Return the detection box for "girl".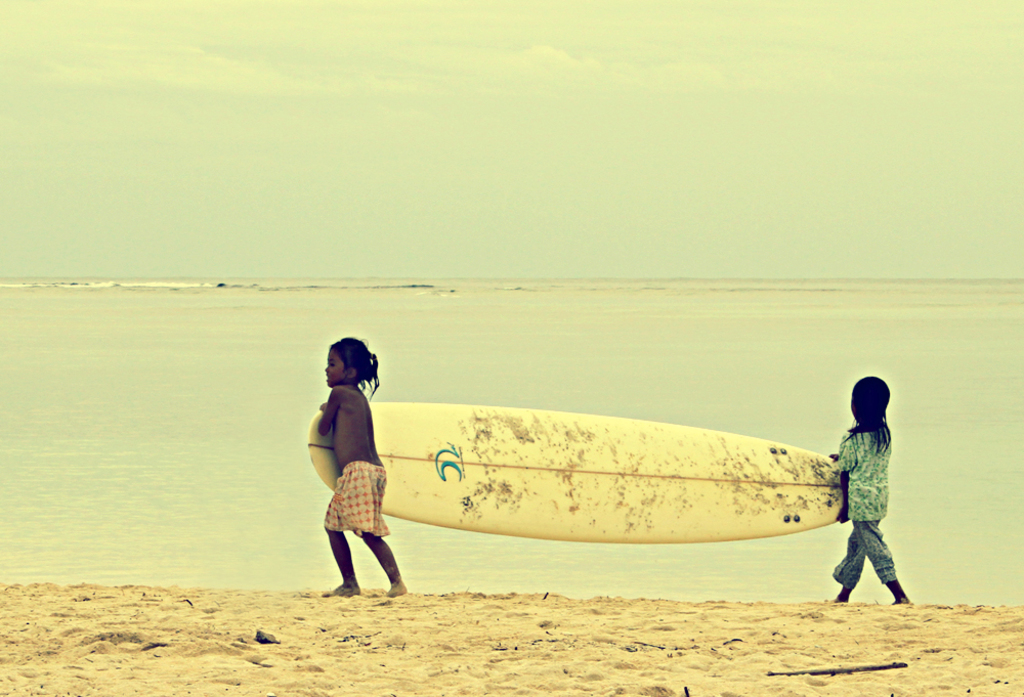
bbox=(831, 374, 907, 603).
